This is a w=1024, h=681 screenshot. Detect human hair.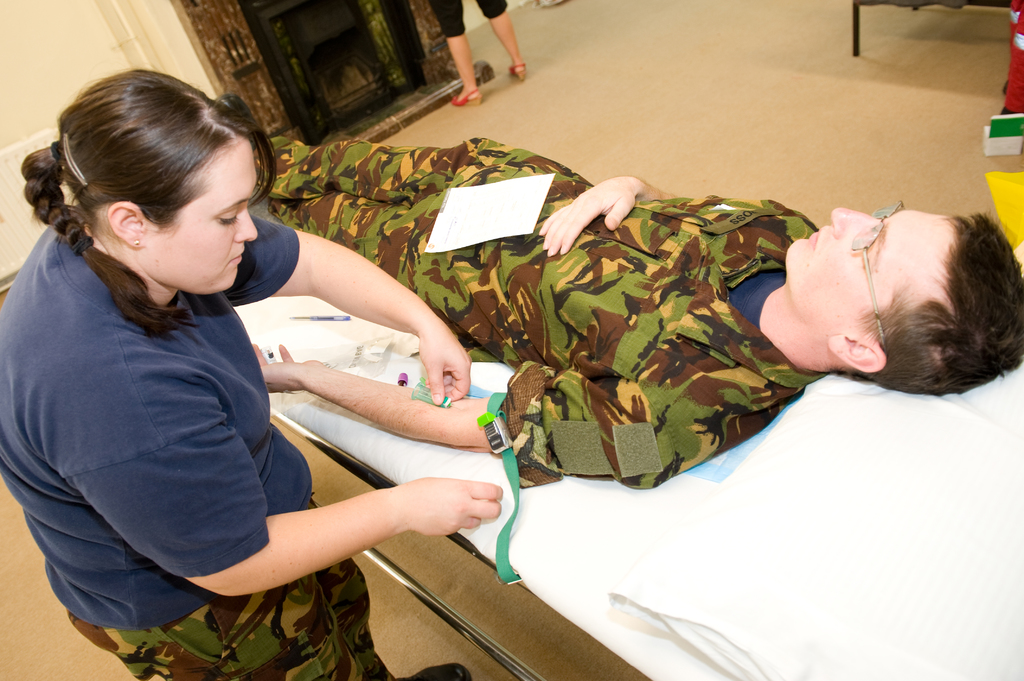
824:212:1023:399.
